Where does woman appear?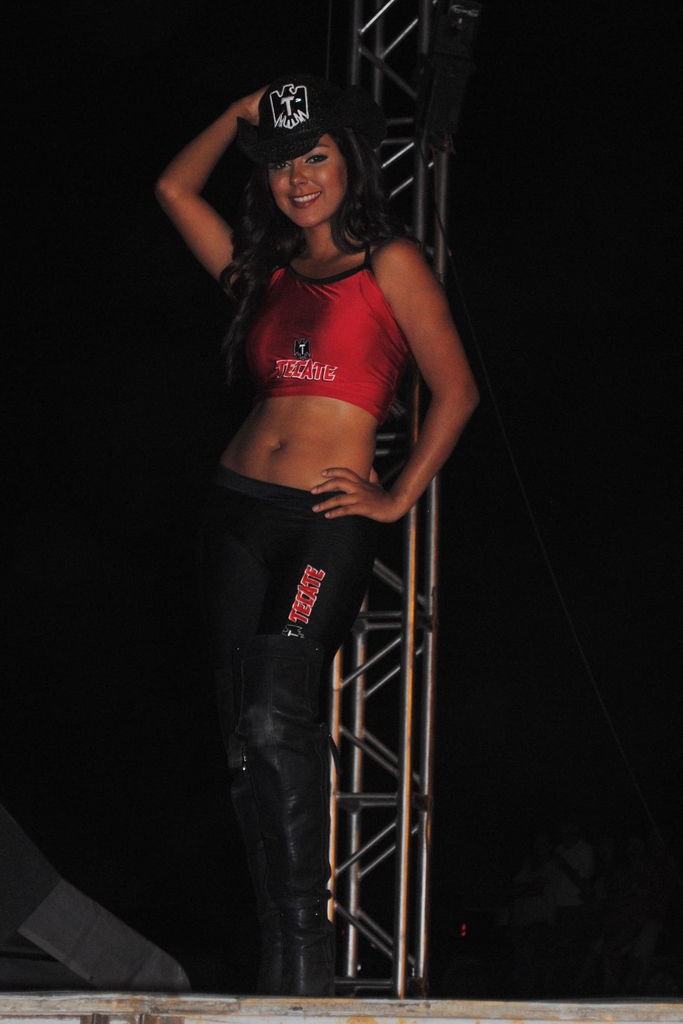
Appears at (left=154, top=68, right=474, bottom=989).
